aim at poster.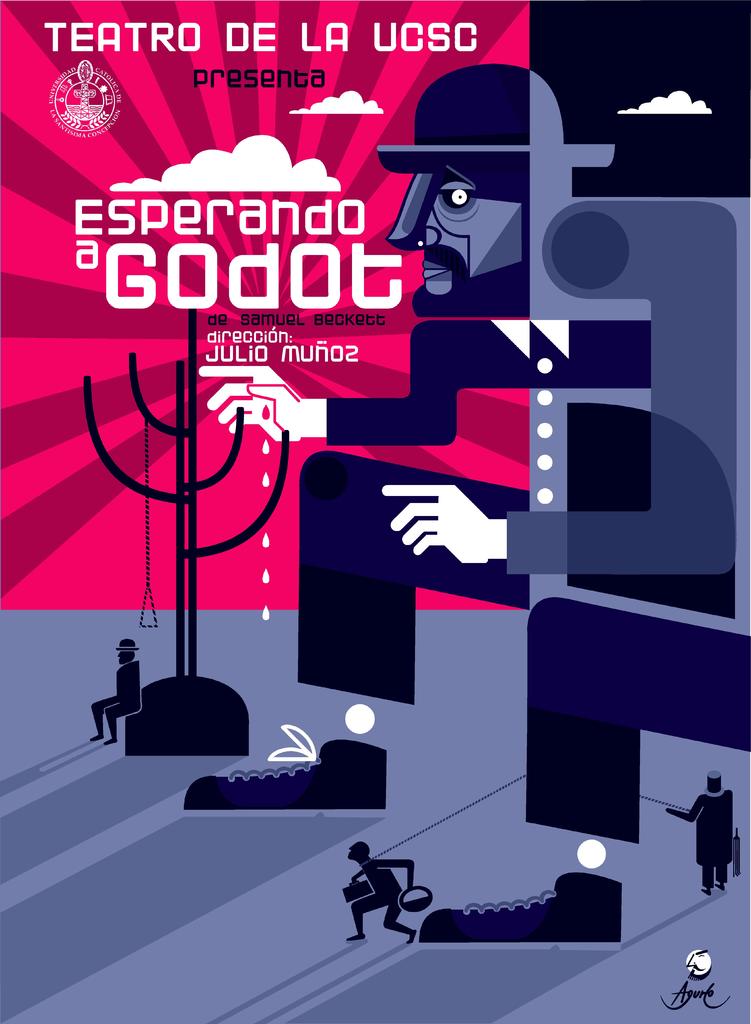
Aimed at bbox=[0, 0, 750, 1023].
